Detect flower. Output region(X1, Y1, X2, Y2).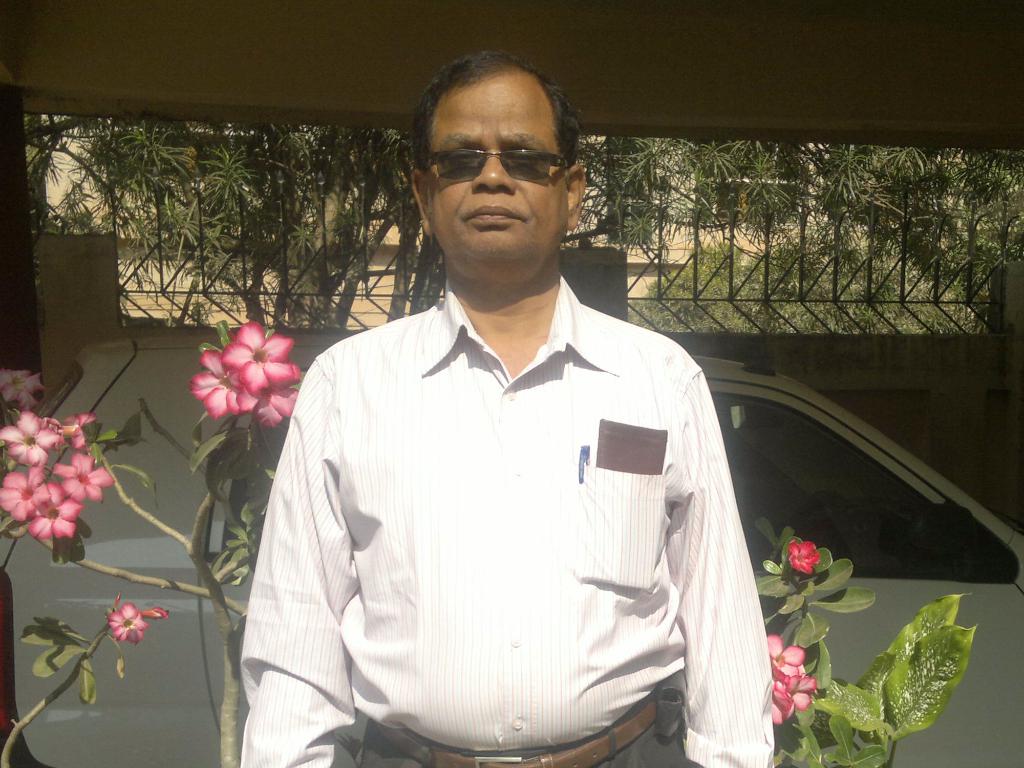
region(771, 668, 797, 722).
